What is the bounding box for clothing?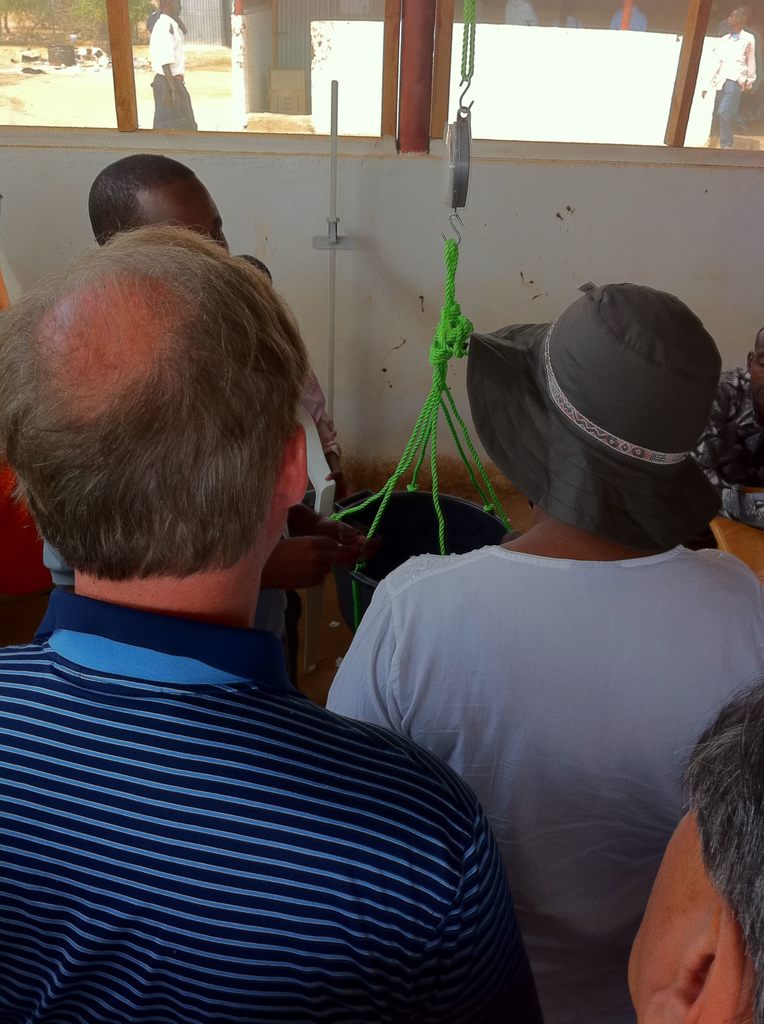
locate(148, 10, 196, 134).
